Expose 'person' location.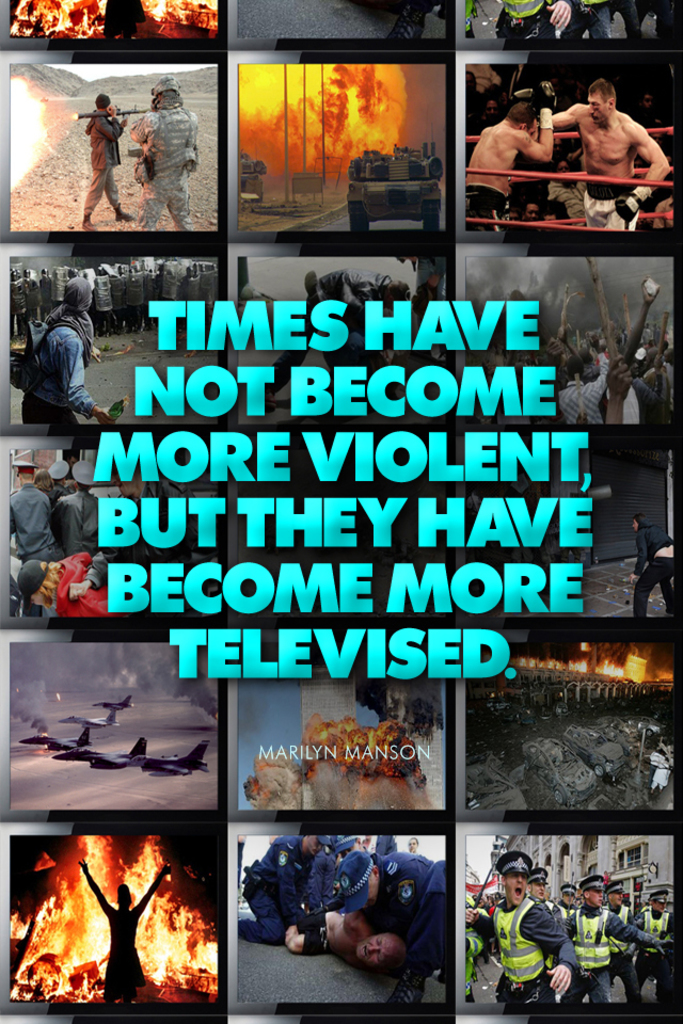
Exposed at (540, 78, 668, 227).
